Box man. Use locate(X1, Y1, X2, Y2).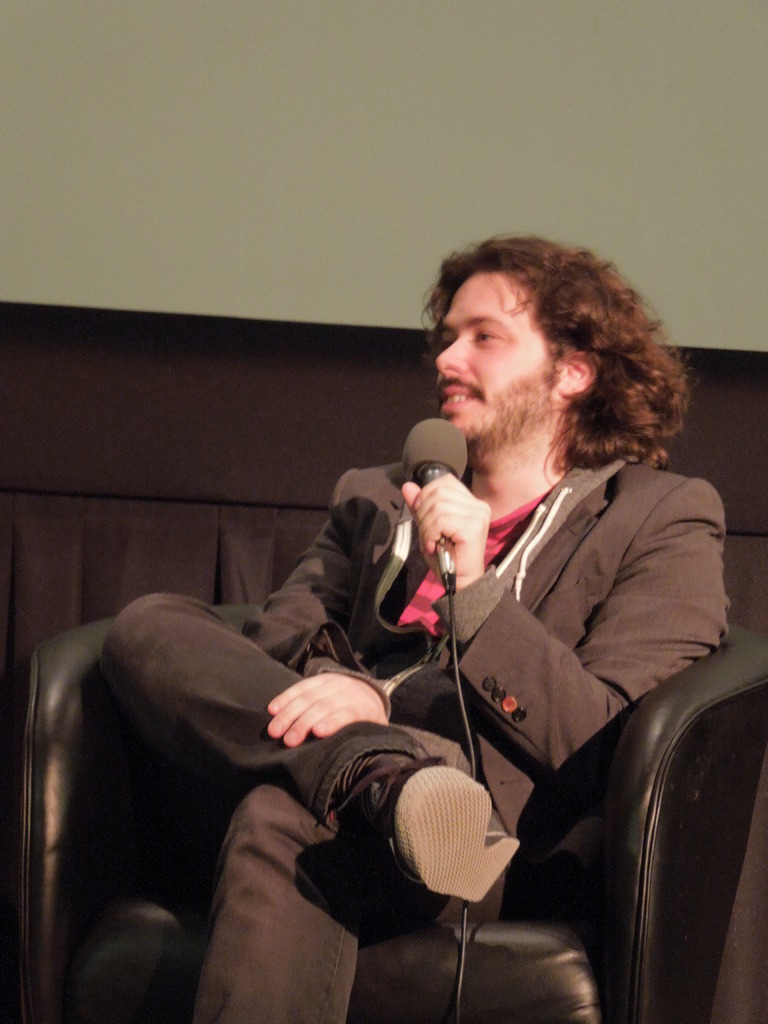
locate(98, 231, 728, 1023).
